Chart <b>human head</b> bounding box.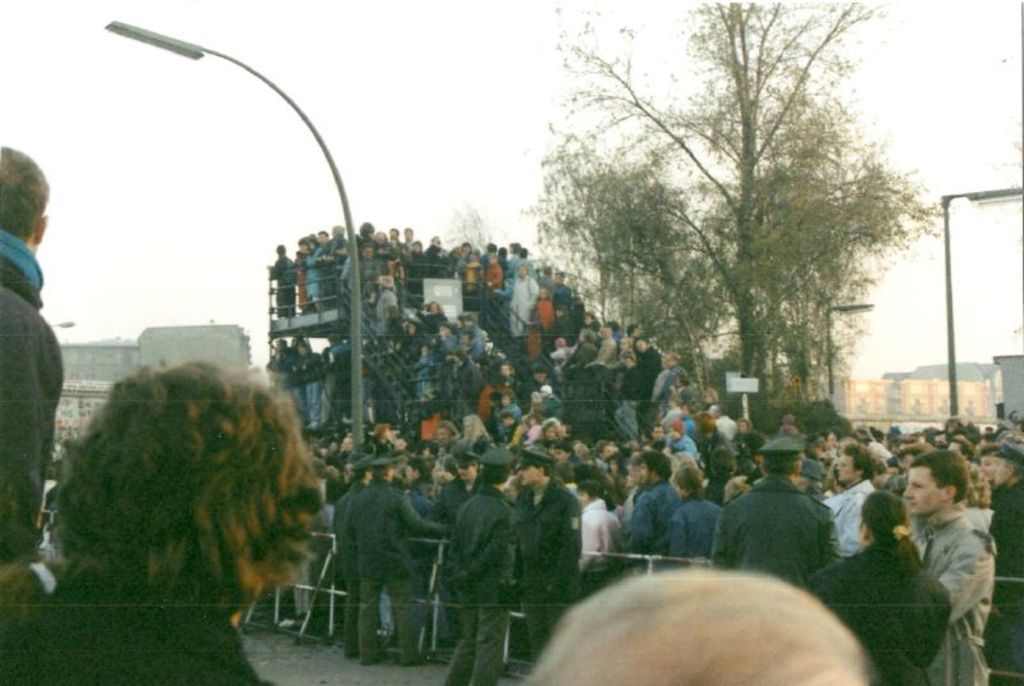
Charted: 831, 444, 874, 486.
